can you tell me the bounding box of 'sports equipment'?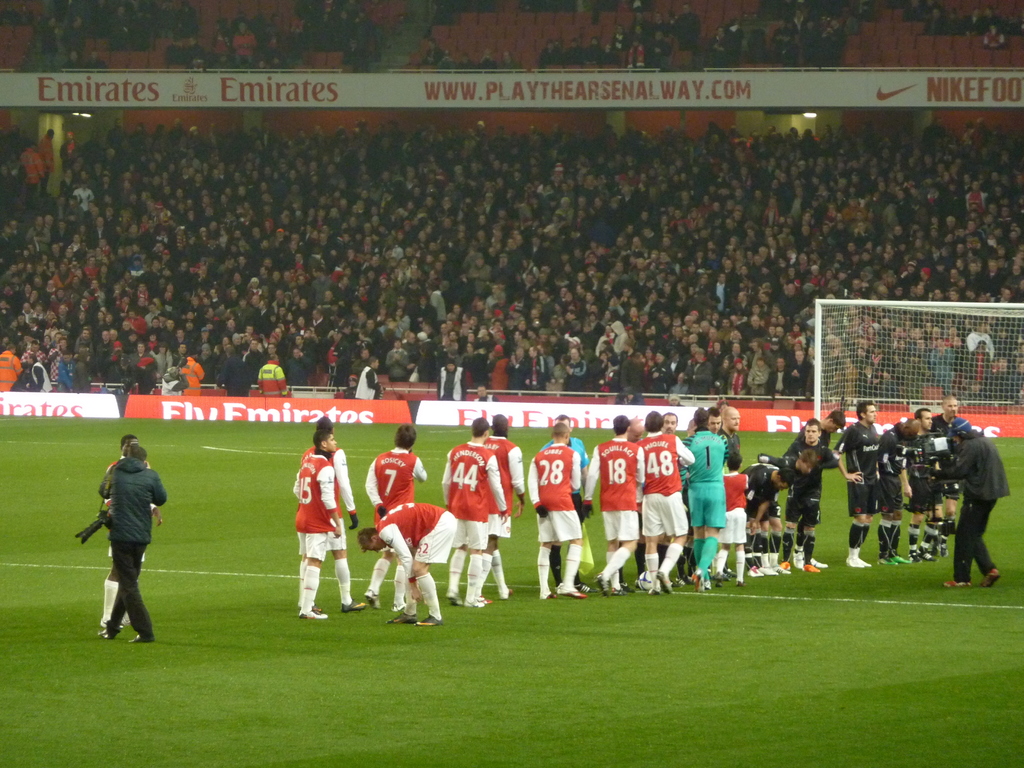
region(943, 580, 970, 588).
